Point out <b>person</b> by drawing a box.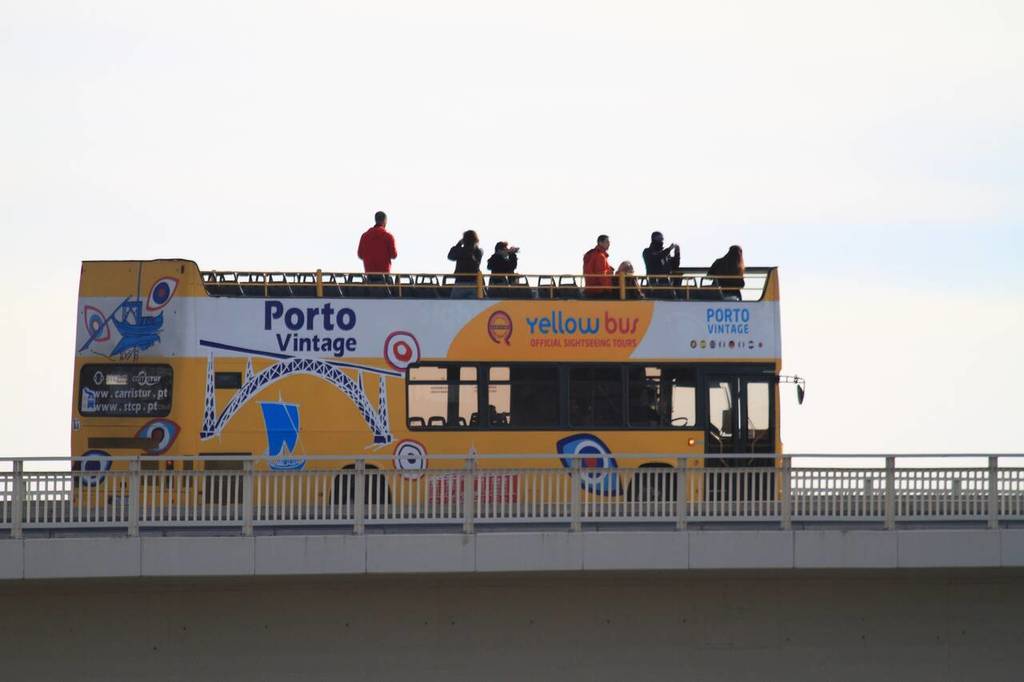
detection(642, 235, 690, 296).
